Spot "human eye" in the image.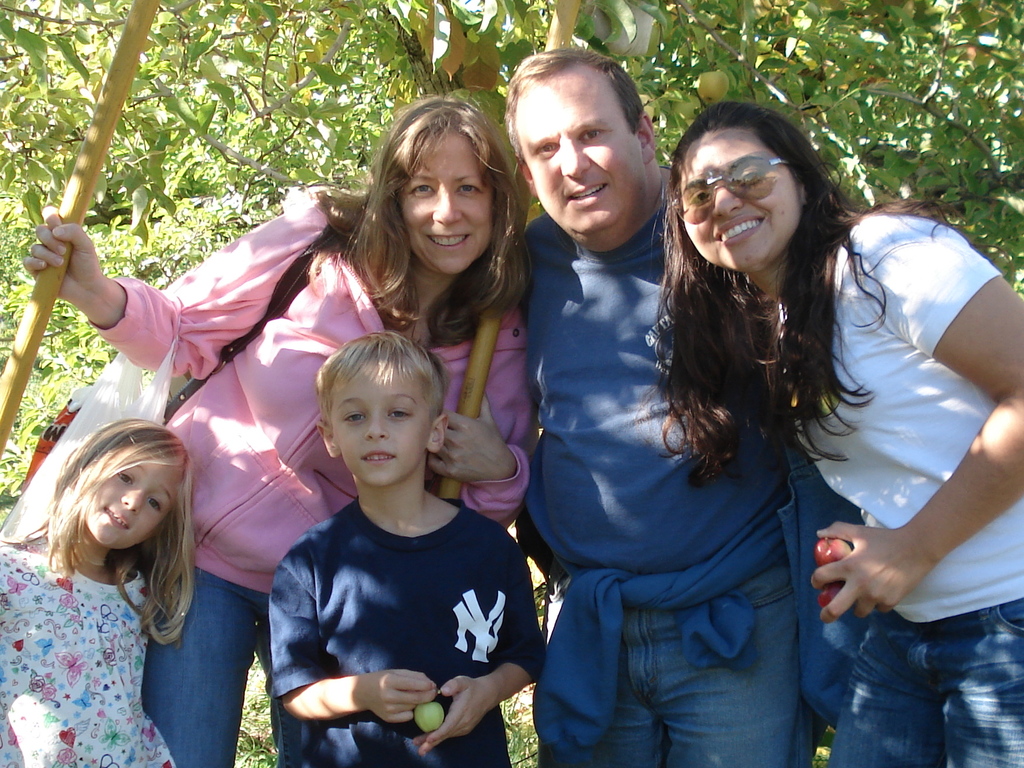
"human eye" found at [340,408,368,426].
